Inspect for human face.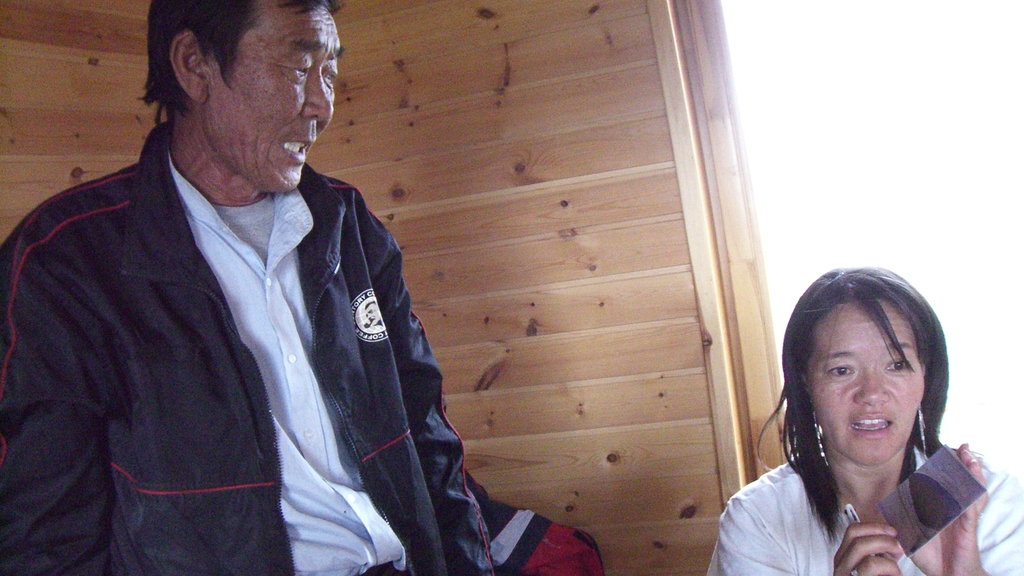
Inspection: x1=199, y1=0, x2=345, y2=195.
